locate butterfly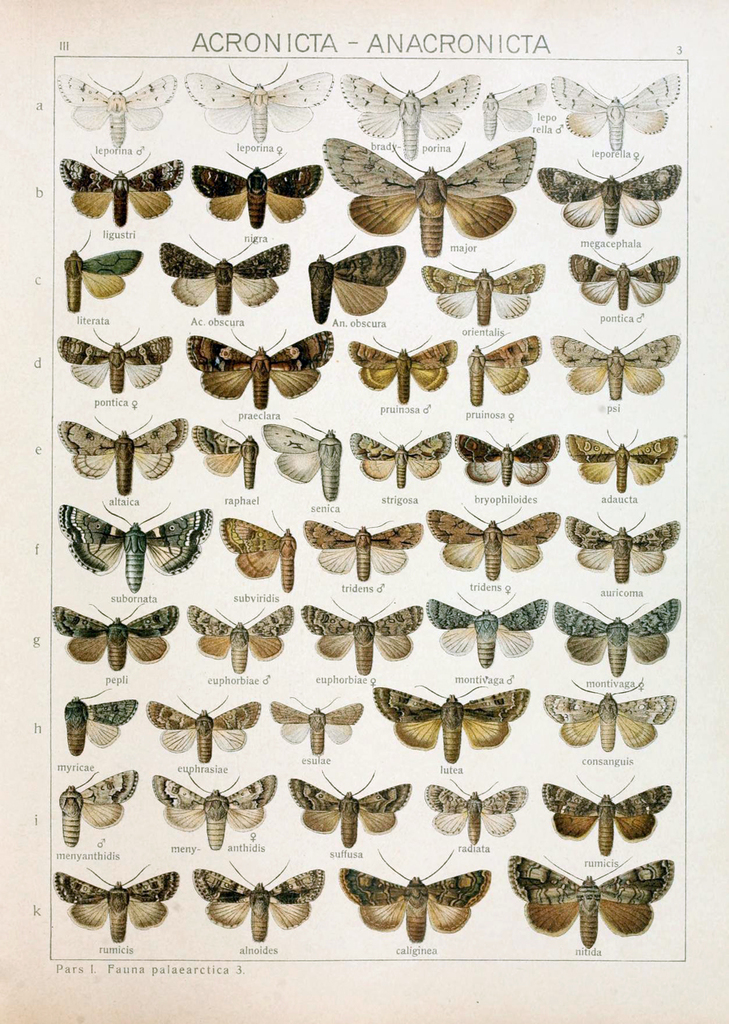
(left=60, top=764, right=139, bottom=849)
